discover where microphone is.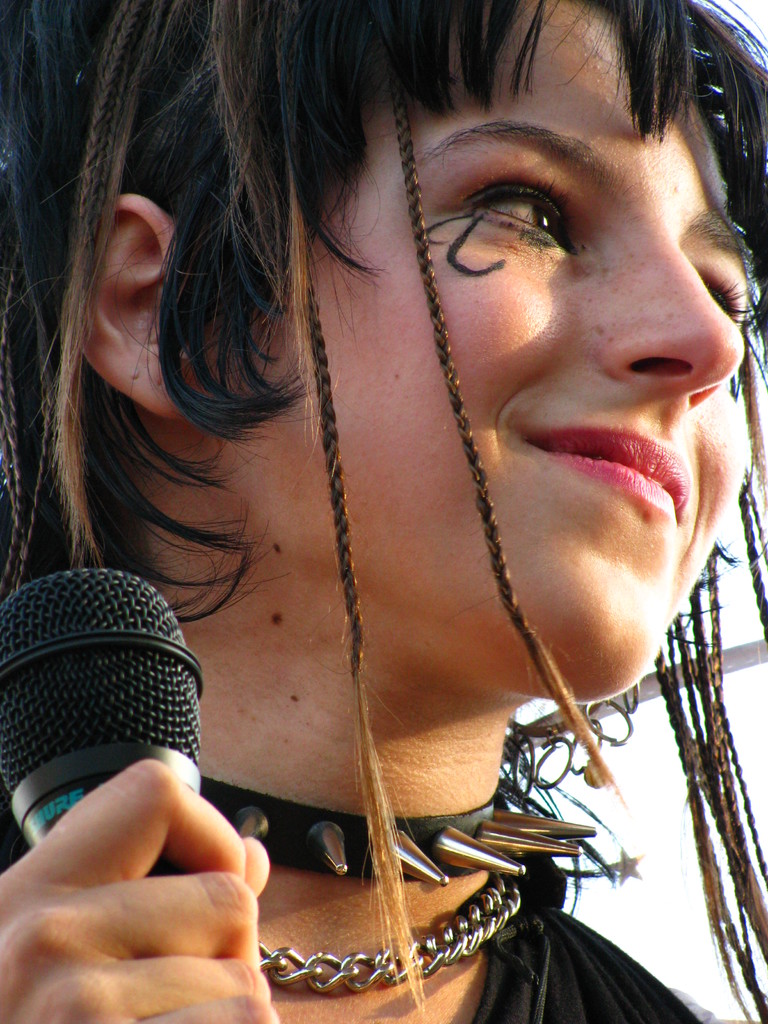
Discovered at Rect(0, 562, 219, 1023).
